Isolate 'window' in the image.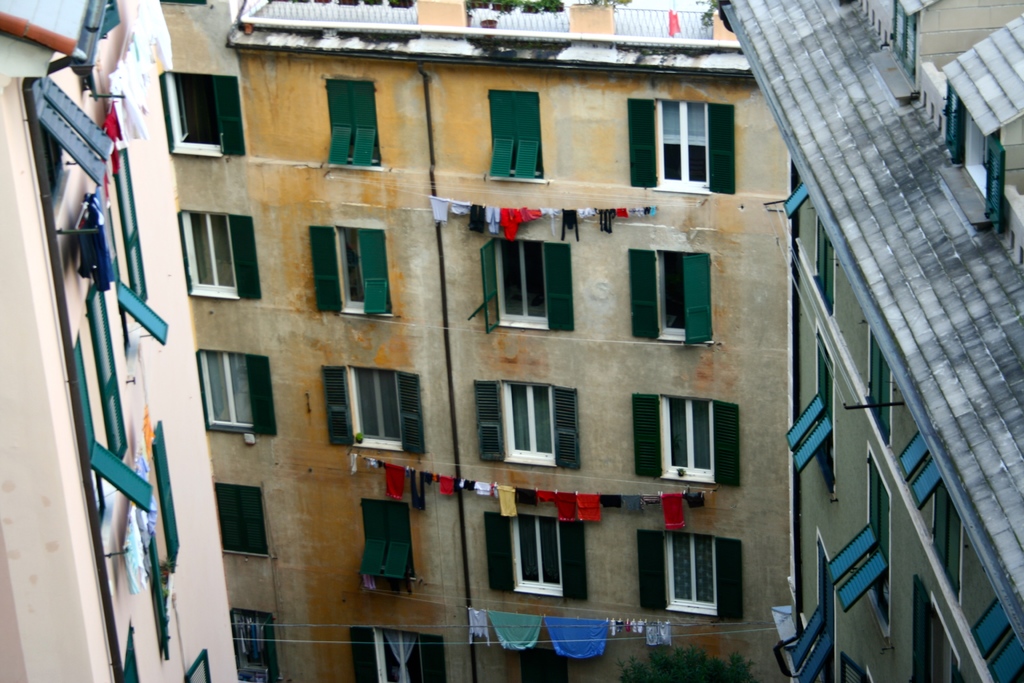
Isolated region: (324, 78, 380, 167).
